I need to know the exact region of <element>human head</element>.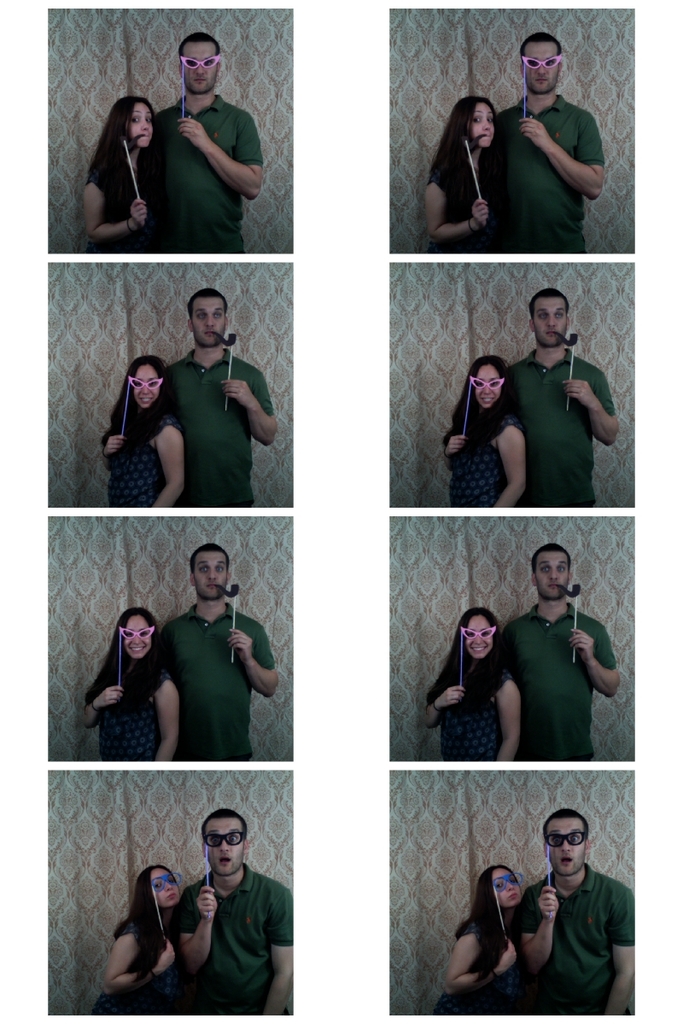
Region: crop(189, 289, 231, 358).
